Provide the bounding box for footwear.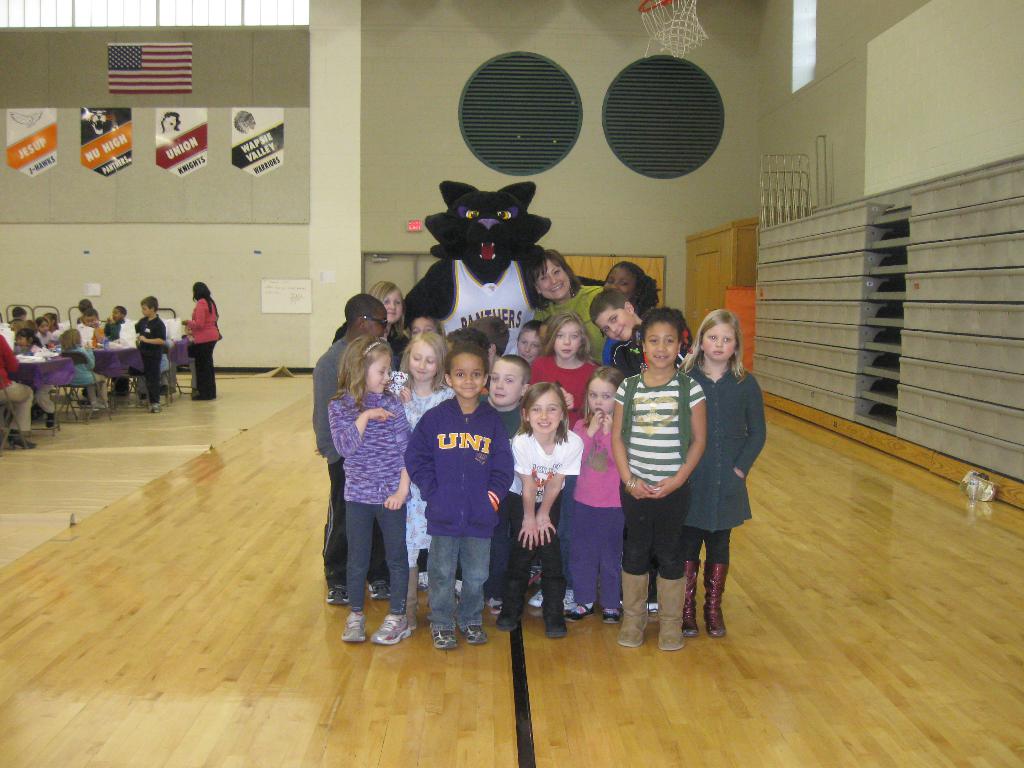
10/430/40/449.
